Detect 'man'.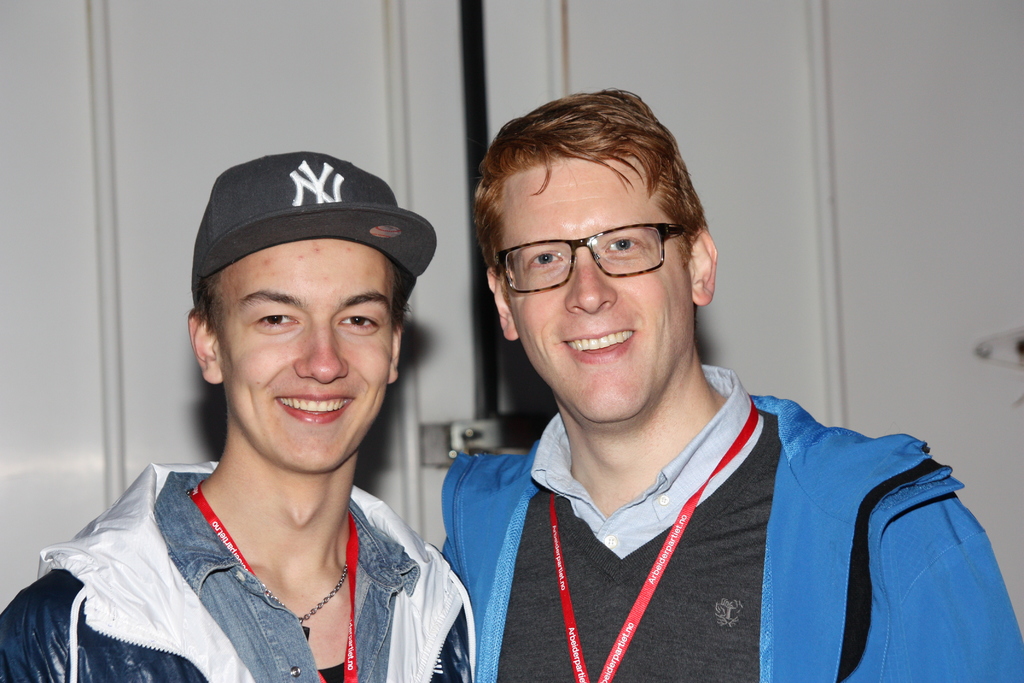
Detected at box=[392, 83, 986, 675].
